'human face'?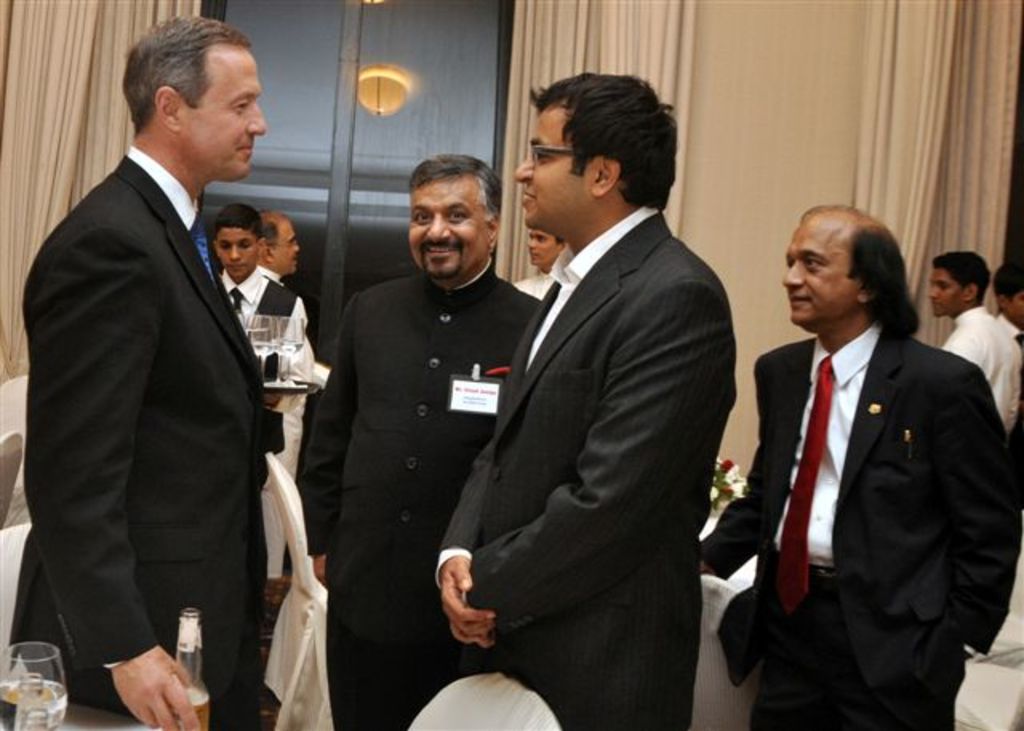
box(218, 230, 251, 280)
